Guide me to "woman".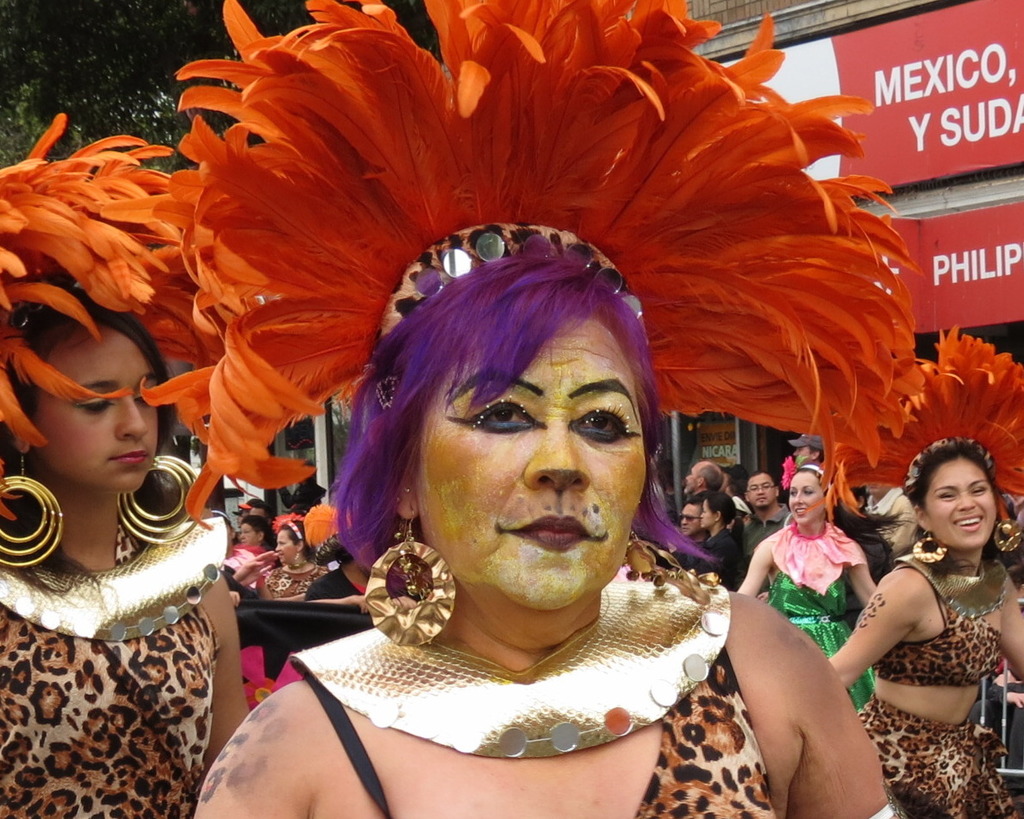
Guidance: {"left": 730, "top": 454, "right": 912, "bottom": 711}.
